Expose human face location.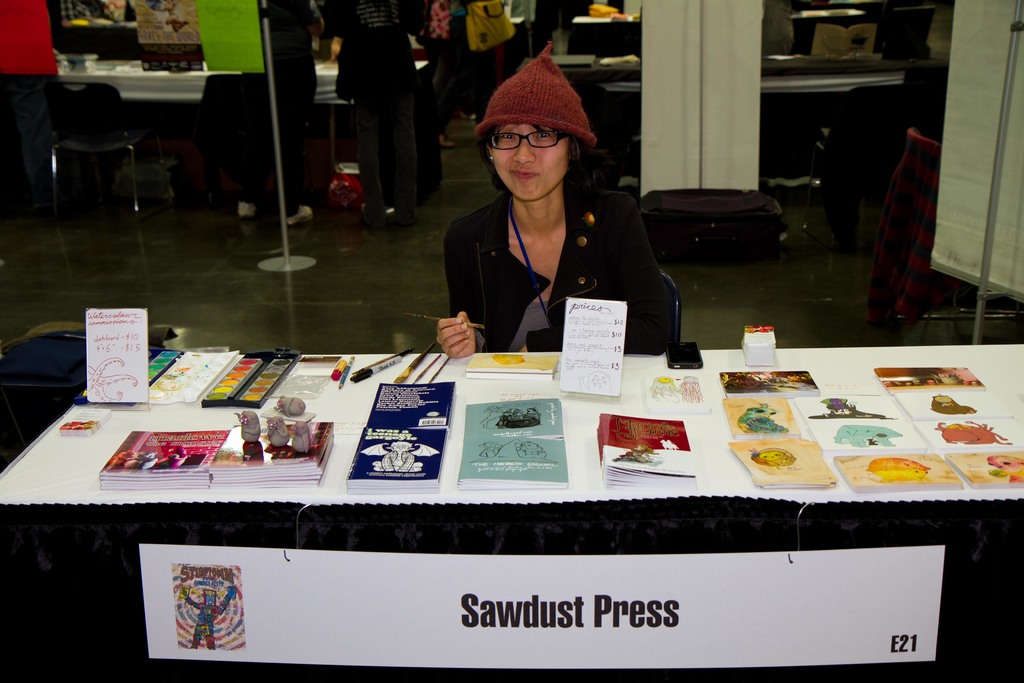
Exposed at {"left": 488, "top": 119, "right": 569, "bottom": 204}.
